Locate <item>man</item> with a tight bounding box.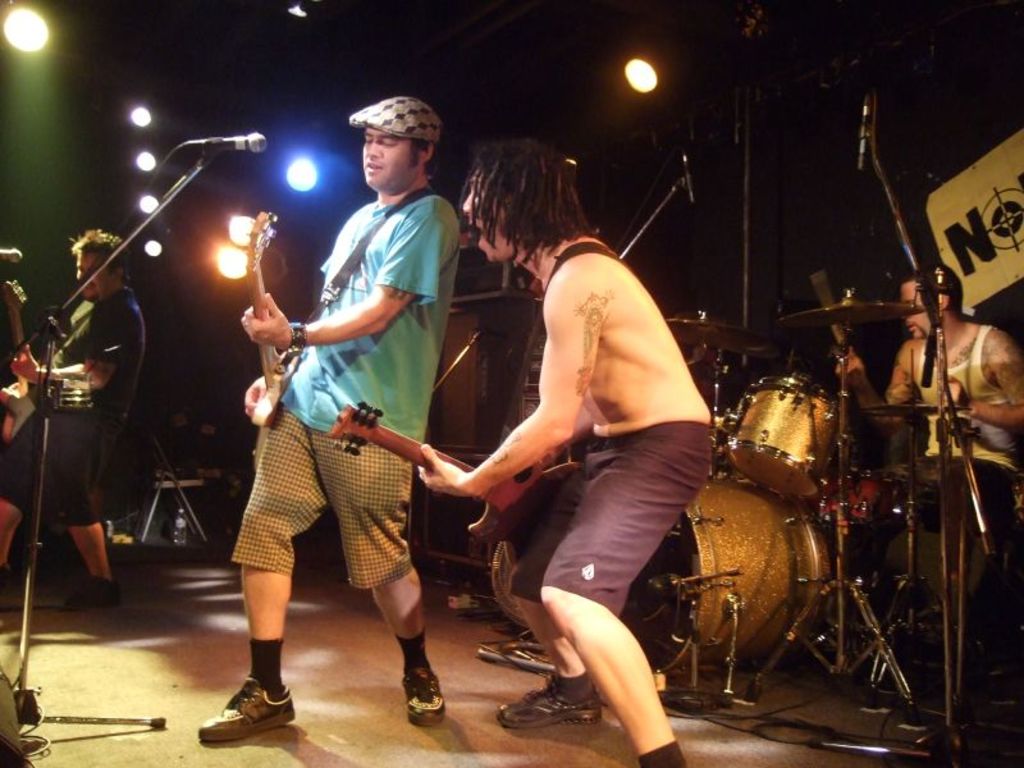
box(0, 227, 150, 611).
